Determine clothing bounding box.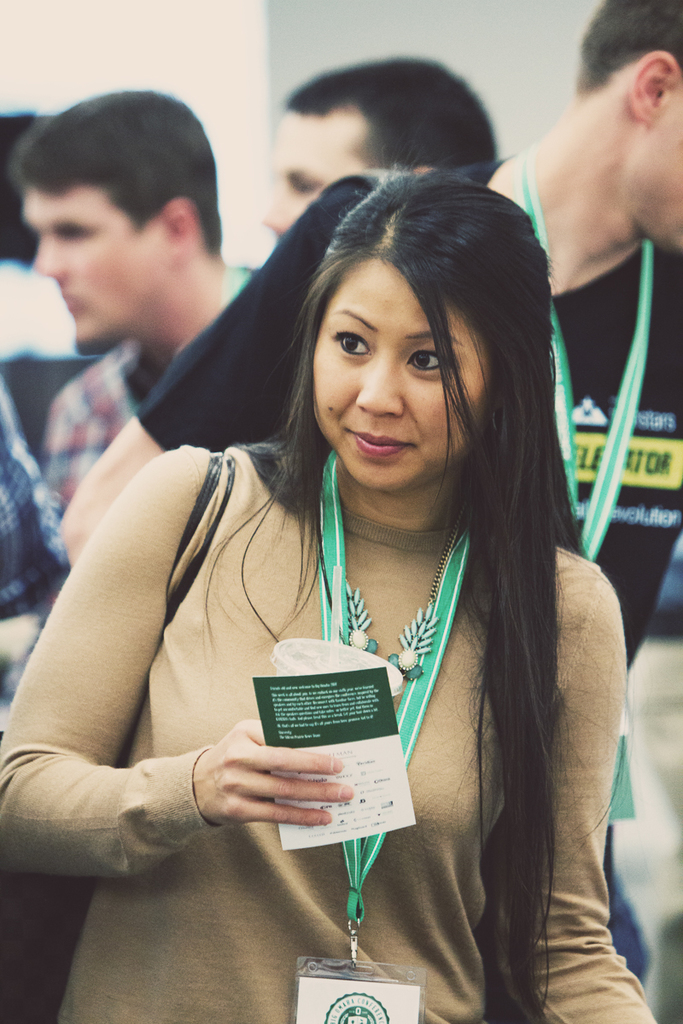
Determined: l=47, t=263, r=259, b=536.
